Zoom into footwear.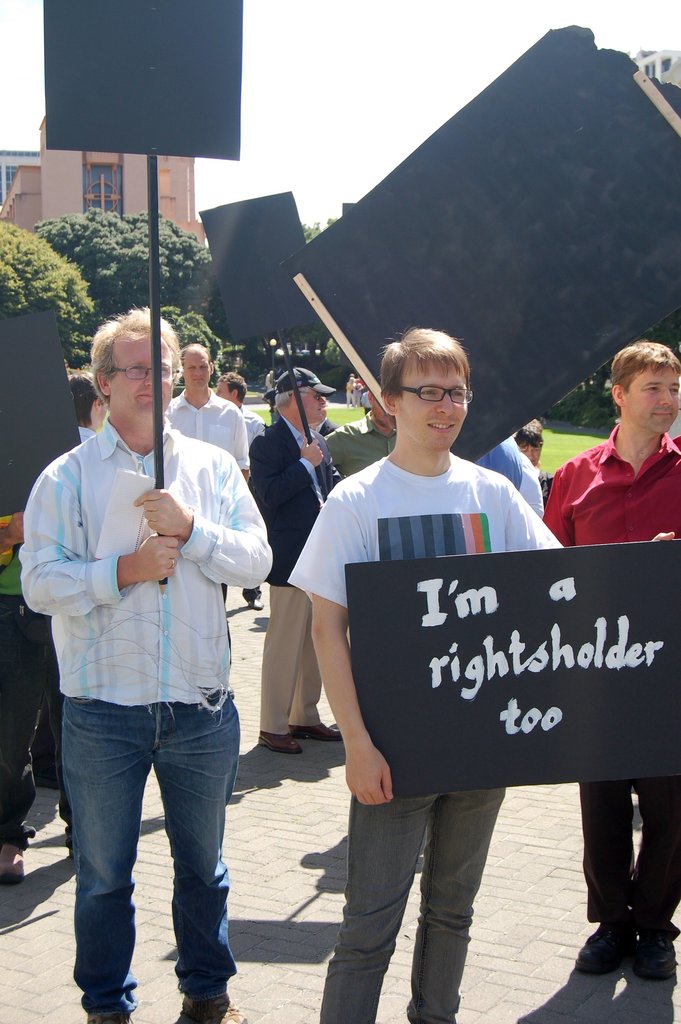
Zoom target: 178 995 254 1023.
